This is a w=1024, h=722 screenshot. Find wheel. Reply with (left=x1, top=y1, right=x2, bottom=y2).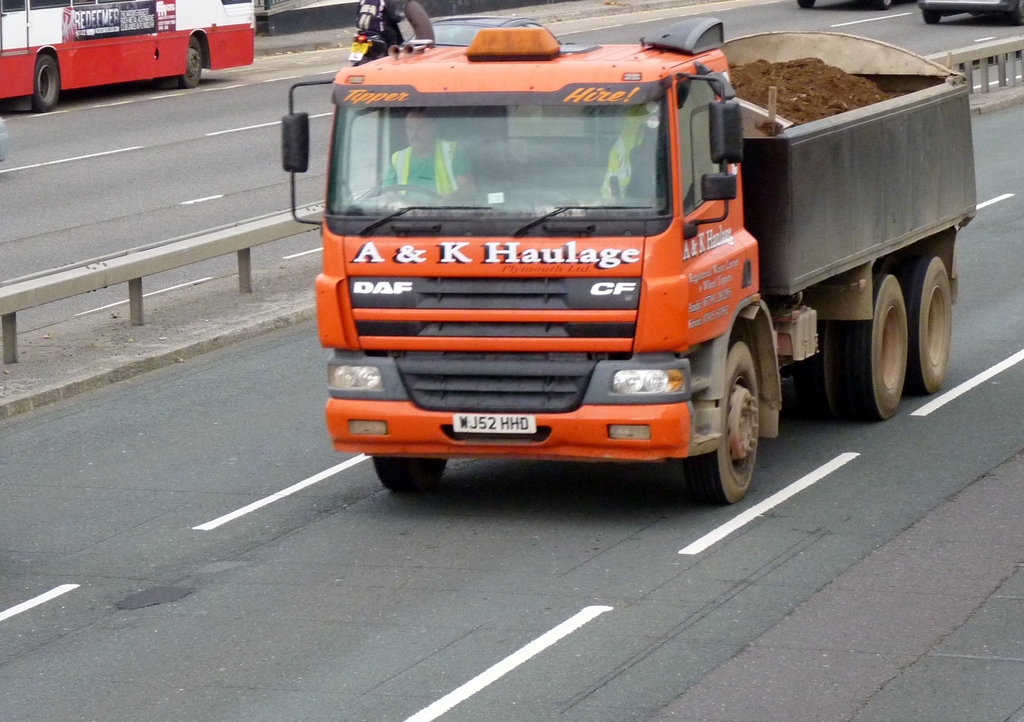
(left=897, top=247, right=958, bottom=392).
